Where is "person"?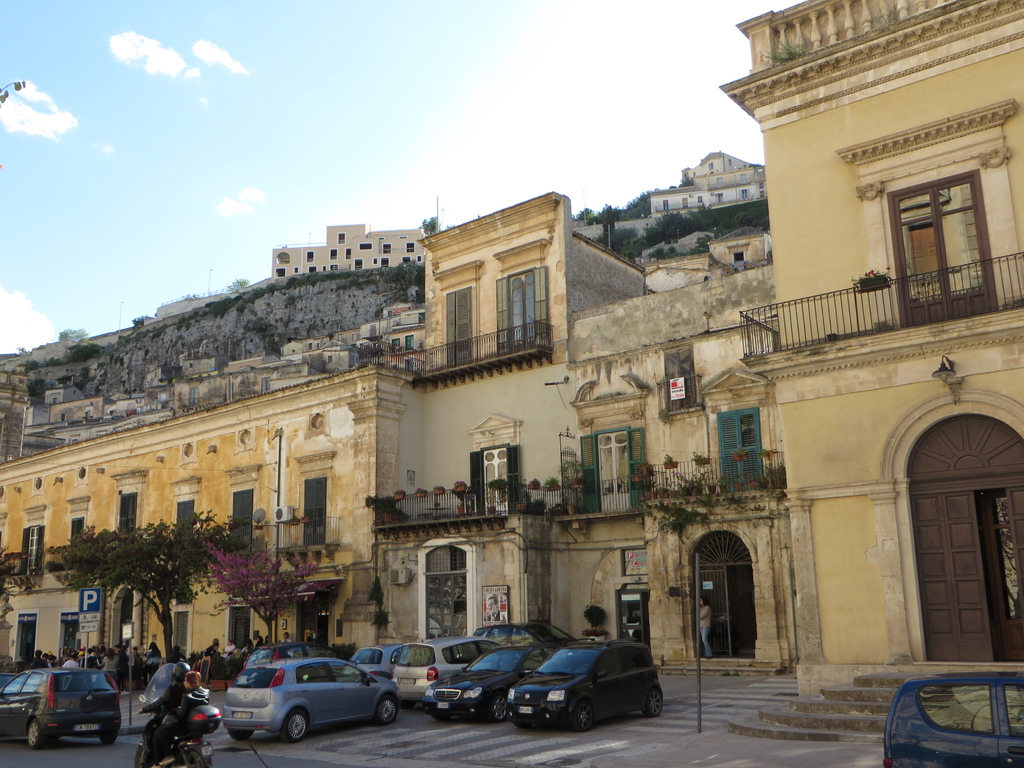
select_region(155, 666, 212, 767).
